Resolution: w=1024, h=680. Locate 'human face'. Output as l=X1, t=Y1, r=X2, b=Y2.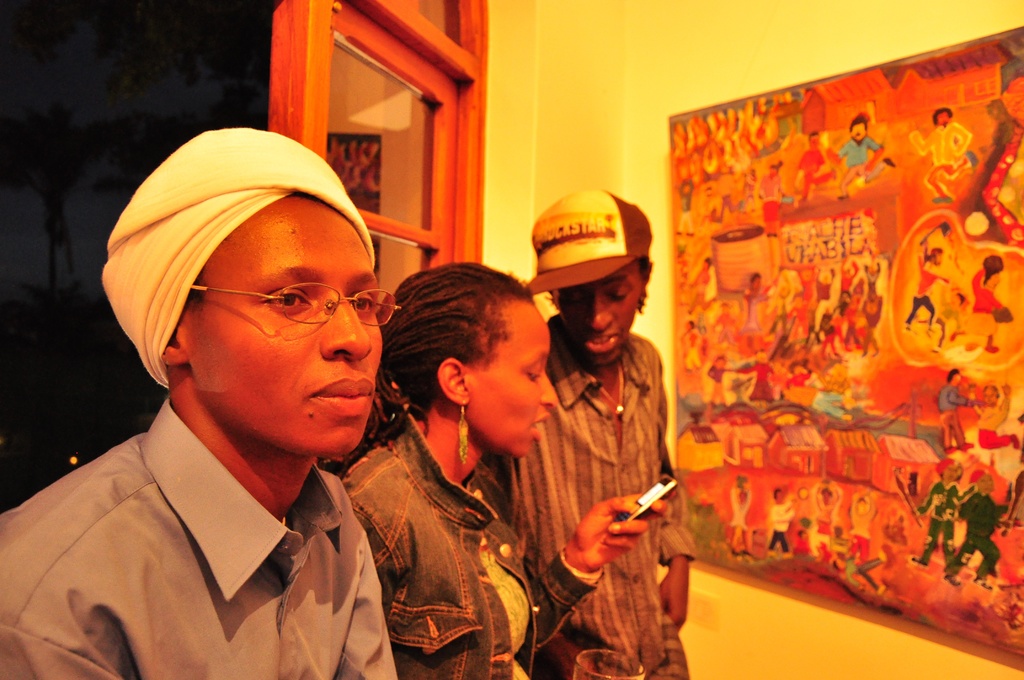
l=937, t=110, r=950, b=126.
